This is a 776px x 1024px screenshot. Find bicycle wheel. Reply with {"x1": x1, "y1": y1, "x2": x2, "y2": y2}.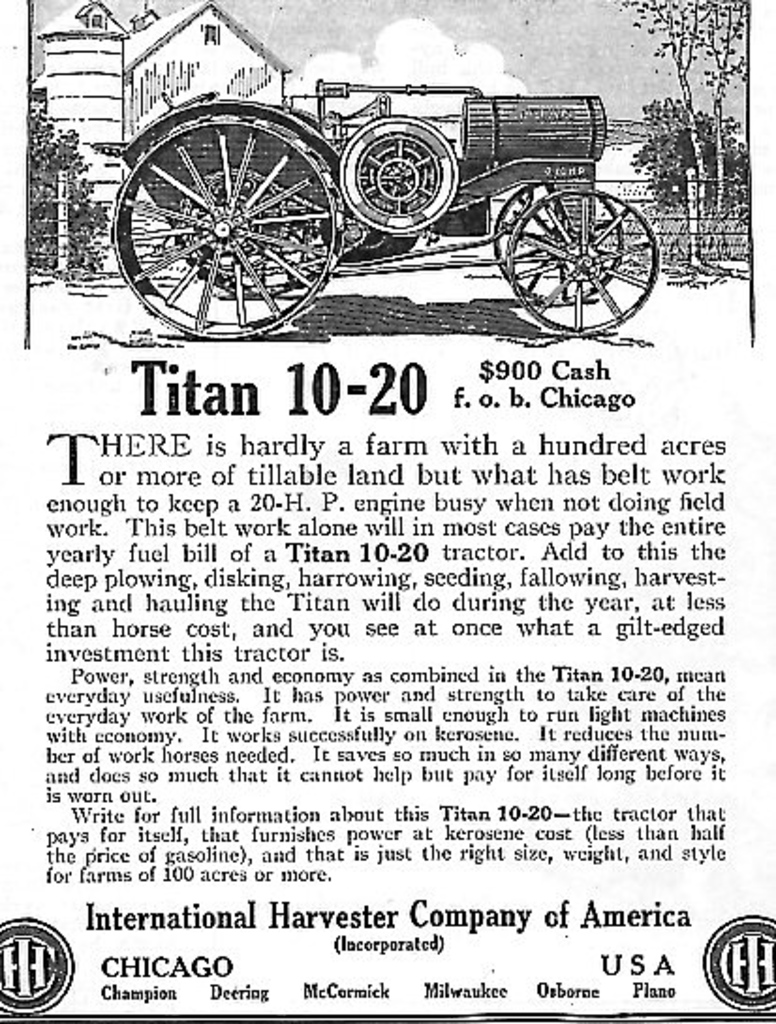
{"x1": 115, "y1": 98, "x2": 340, "y2": 319}.
